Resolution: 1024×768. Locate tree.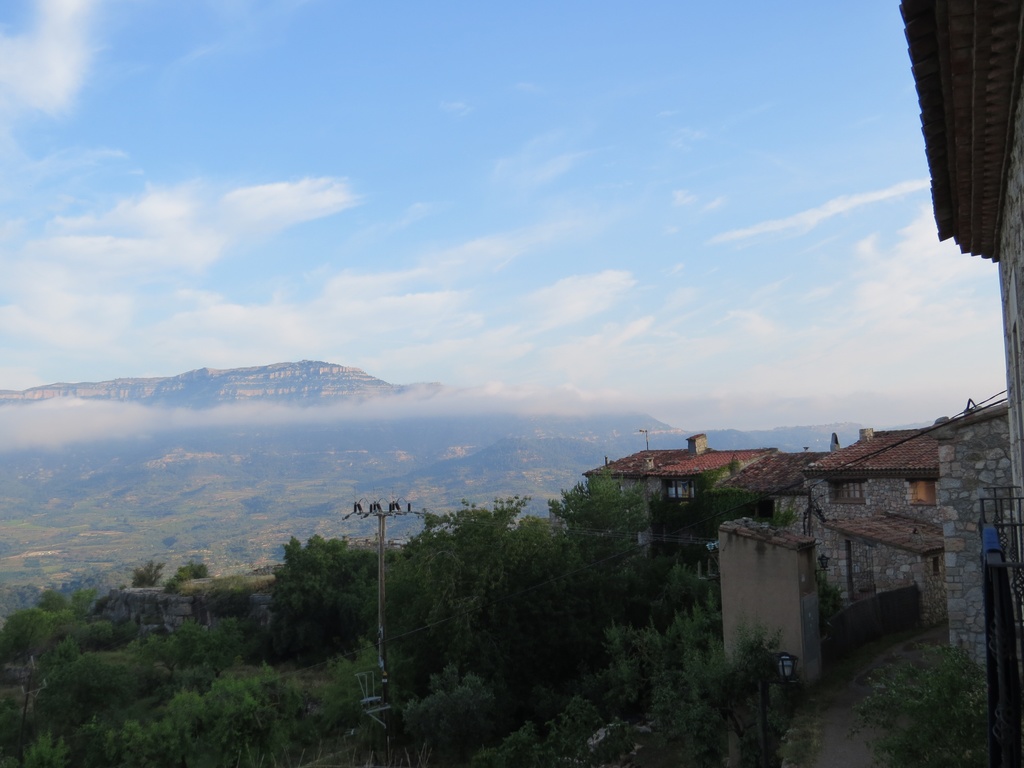
(41, 609, 78, 666).
